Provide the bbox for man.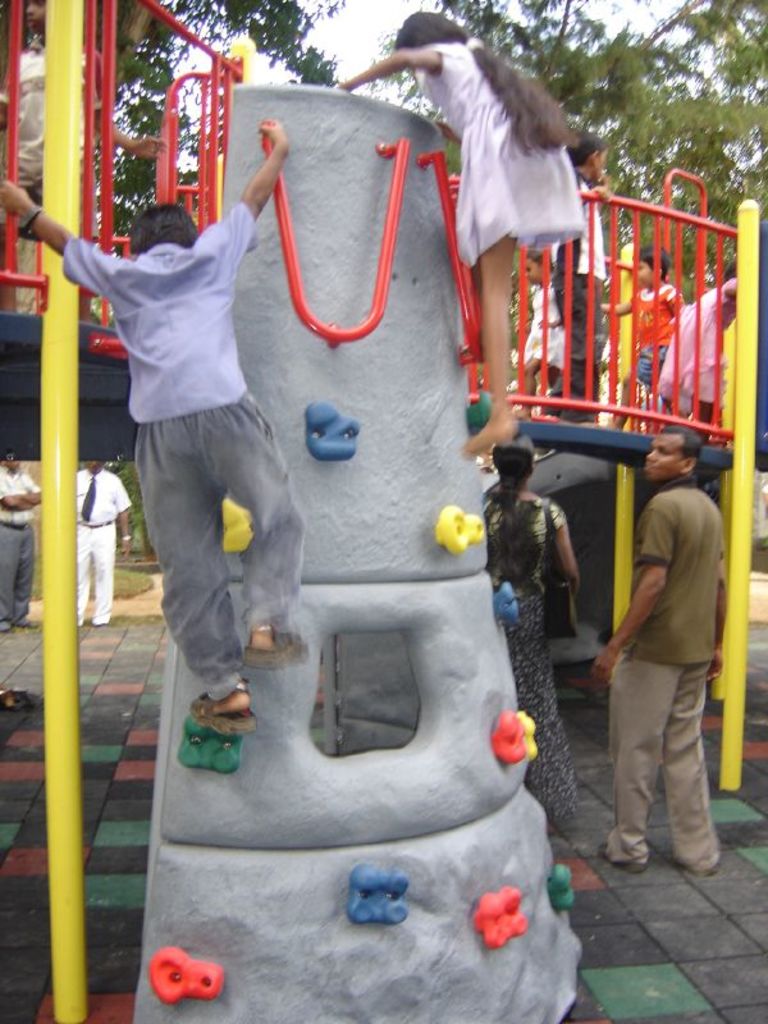
l=0, t=458, r=40, b=634.
